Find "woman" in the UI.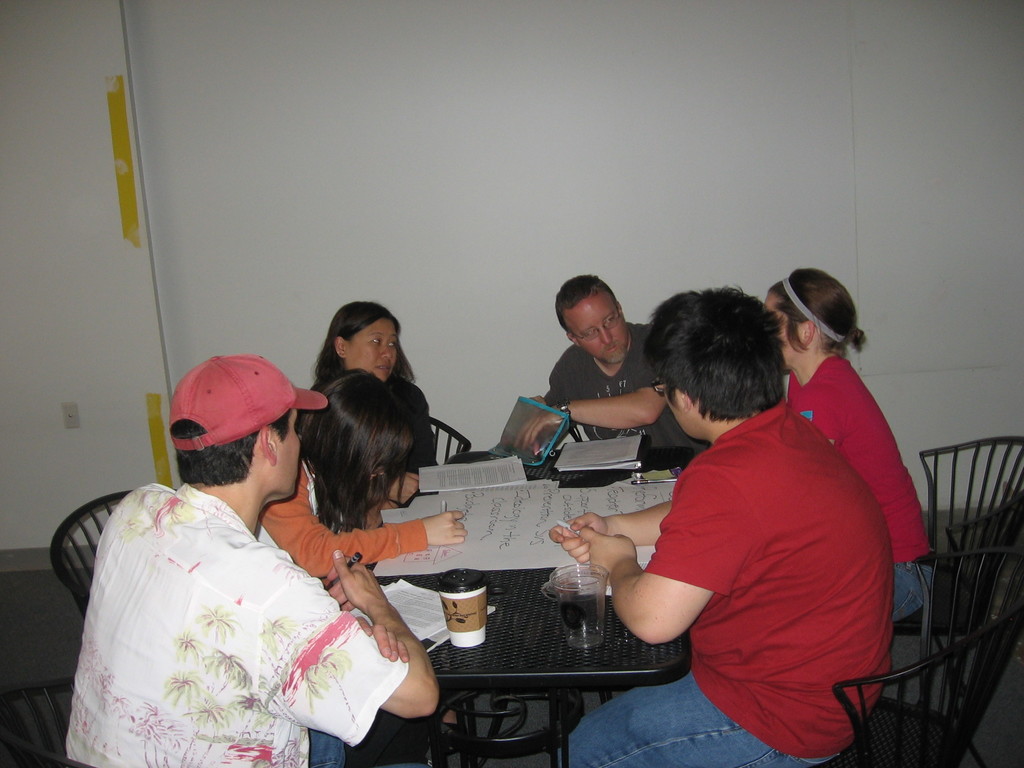
UI element at x1=255, y1=368, x2=467, y2=581.
